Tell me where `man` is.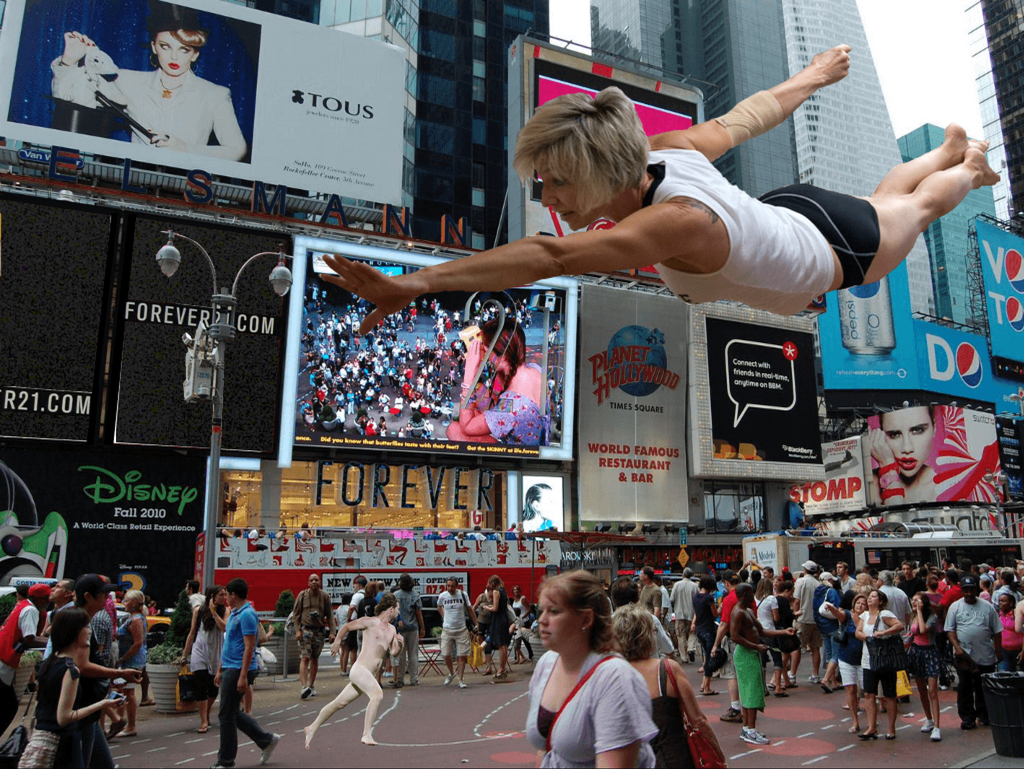
`man` is at 838/563/858/596.
